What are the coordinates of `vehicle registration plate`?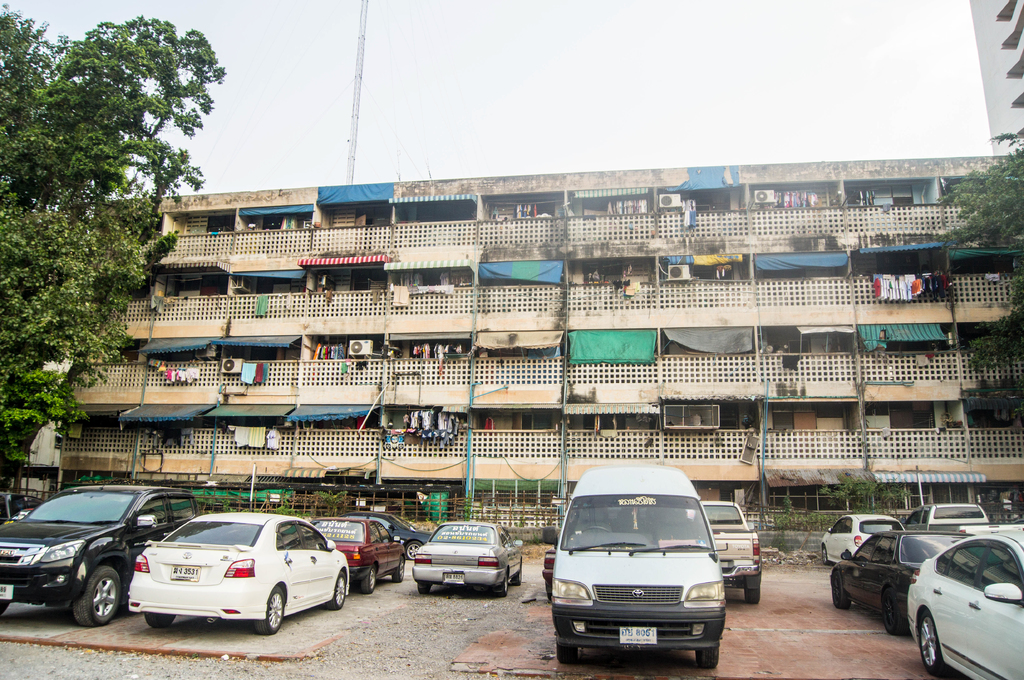
<region>0, 582, 15, 602</region>.
